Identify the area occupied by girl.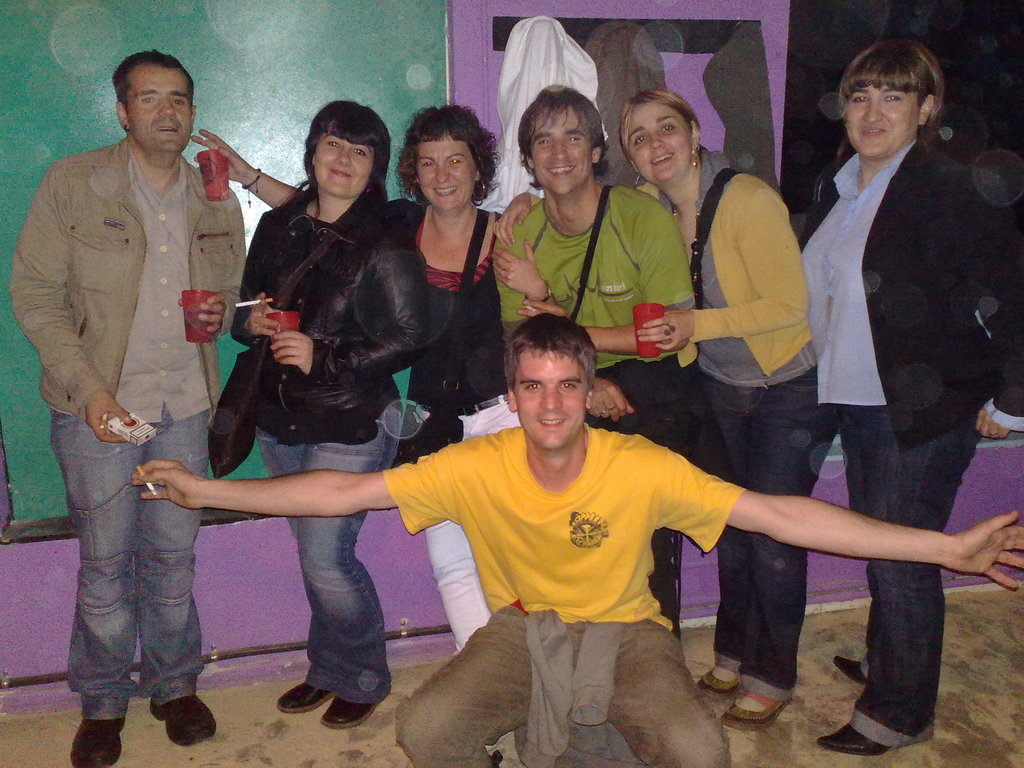
Area: x1=785 y1=36 x2=1023 y2=755.
